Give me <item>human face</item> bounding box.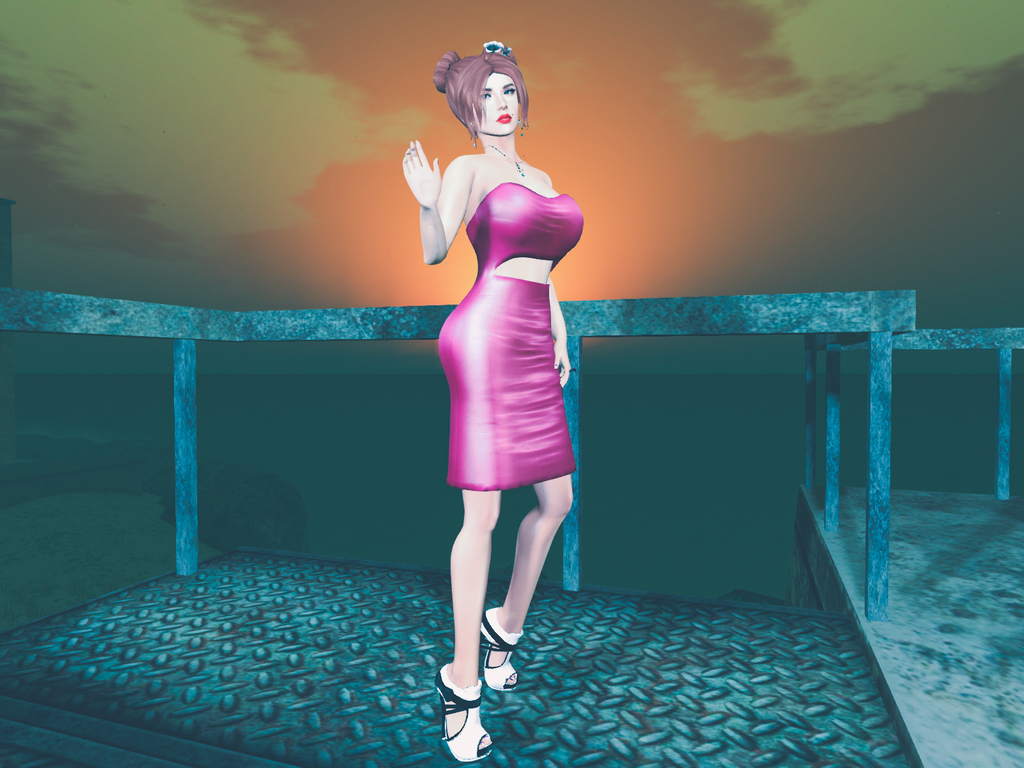
<box>479,70,521,140</box>.
